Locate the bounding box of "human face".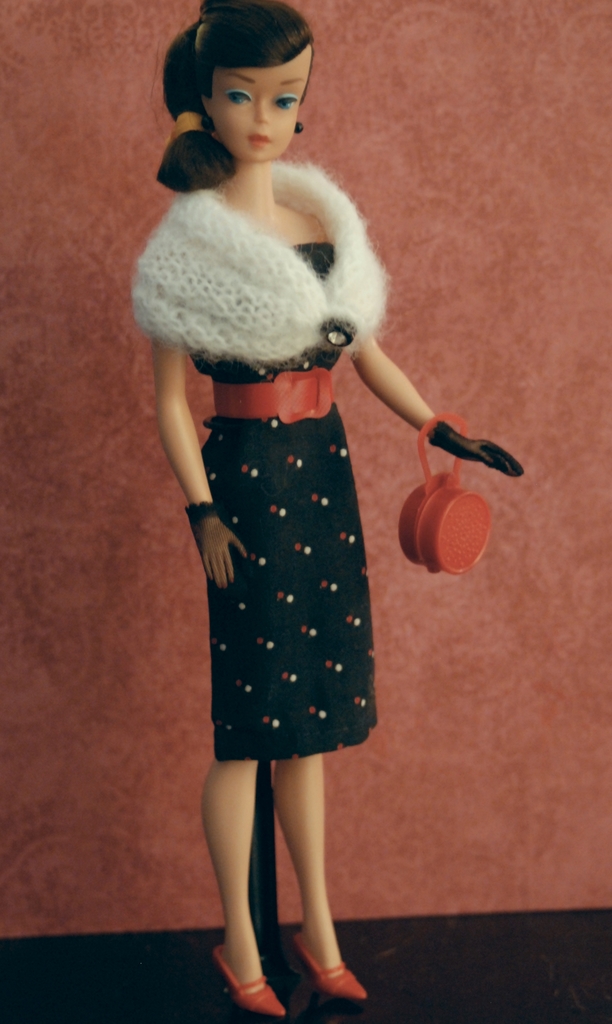
Bounding box: <box>205,40,315,161</box>.
